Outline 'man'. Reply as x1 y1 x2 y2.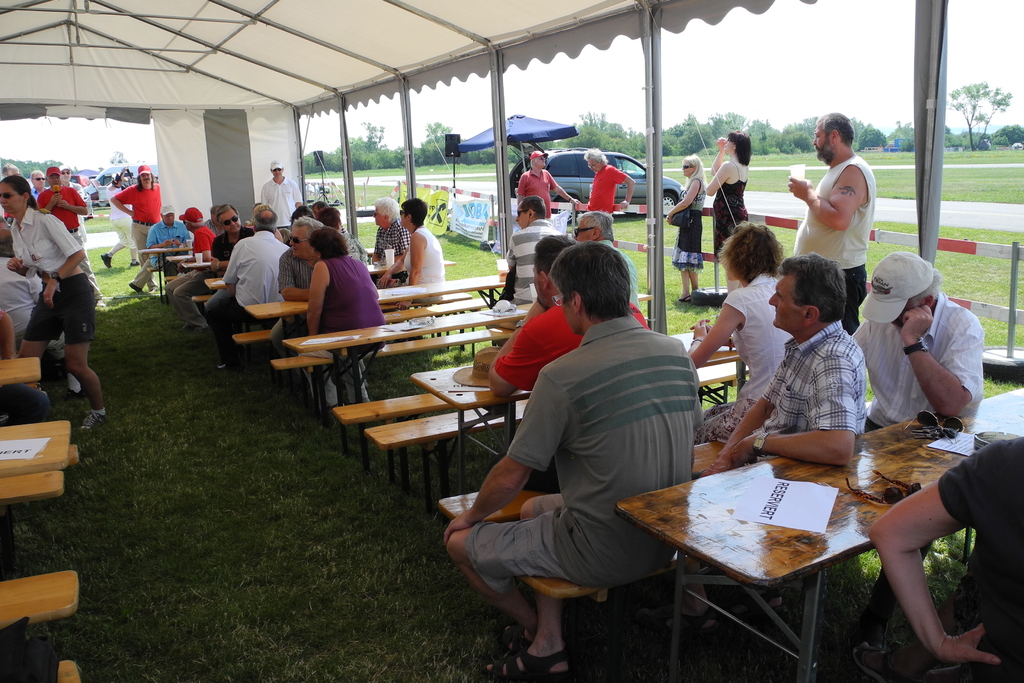
481 193 561 303.
